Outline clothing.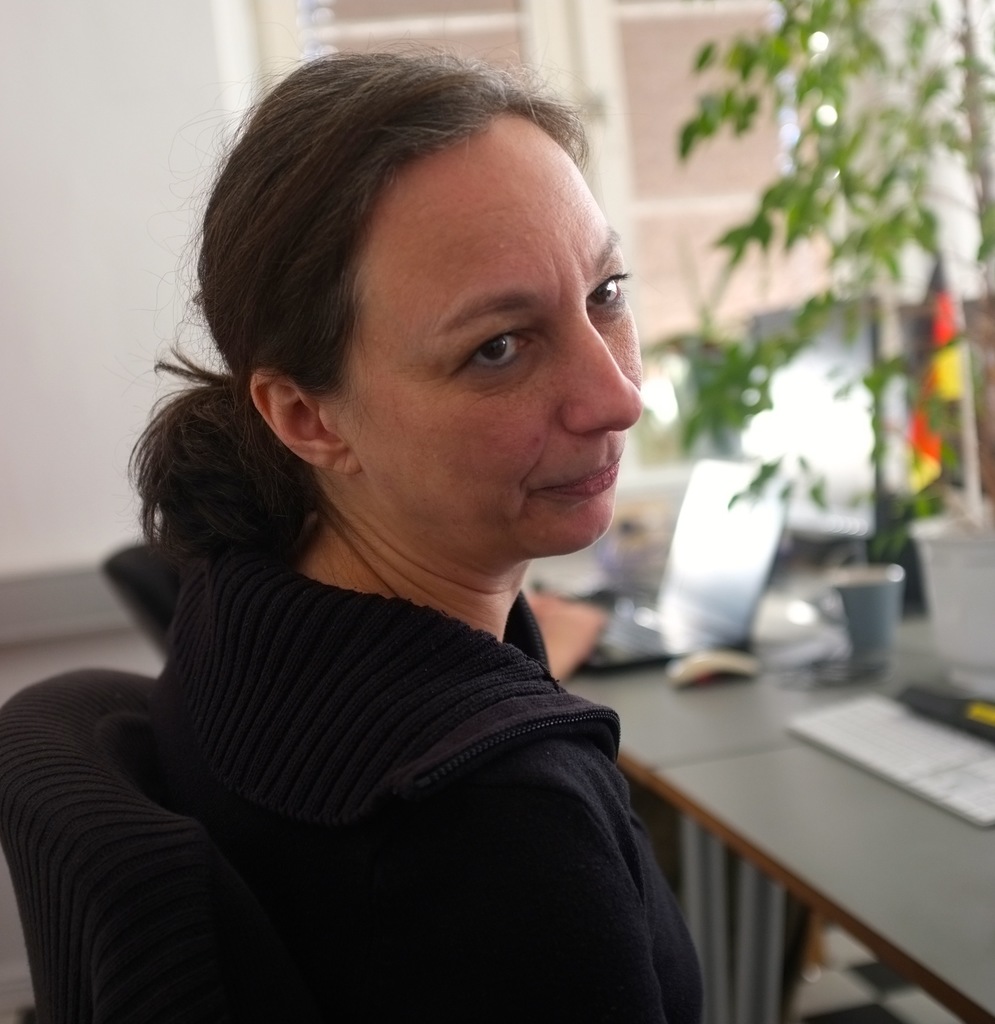
Outline: bbox=(38, 395, 714, 1023).
